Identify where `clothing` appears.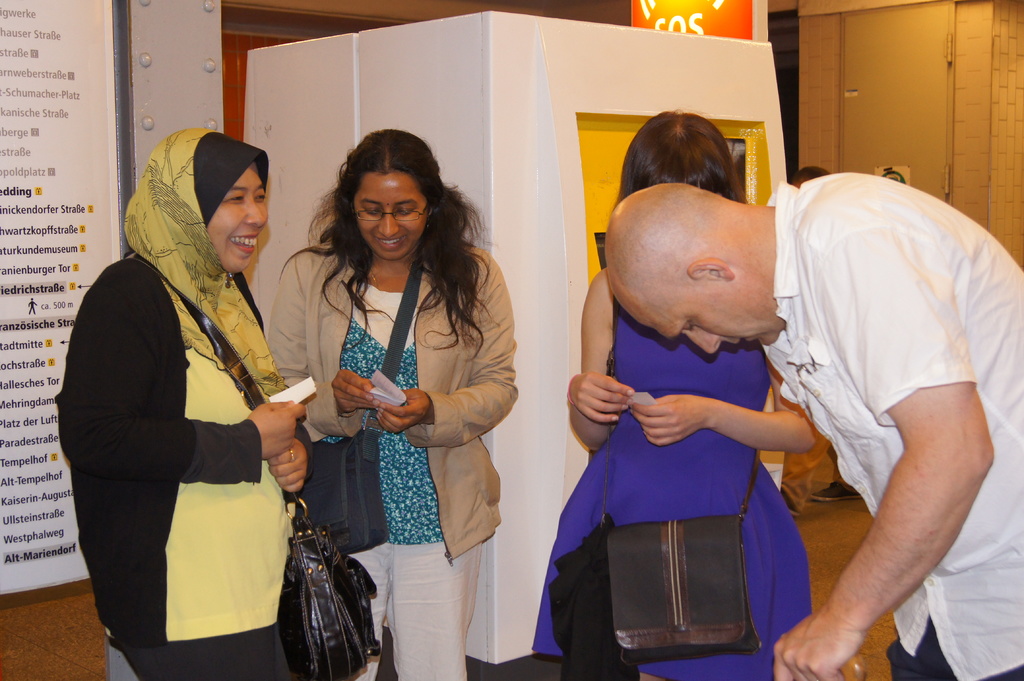
Appears at bbox=[760, 167, 1023, 680].
